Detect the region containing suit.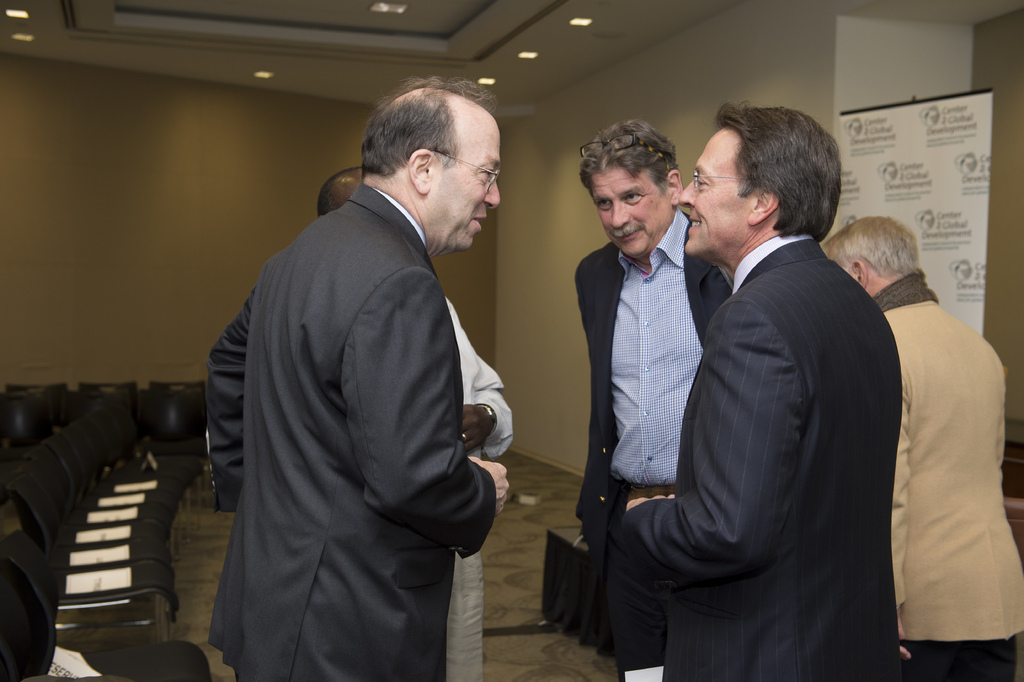
x1=576, y1=206, x2=735, y2=681.
